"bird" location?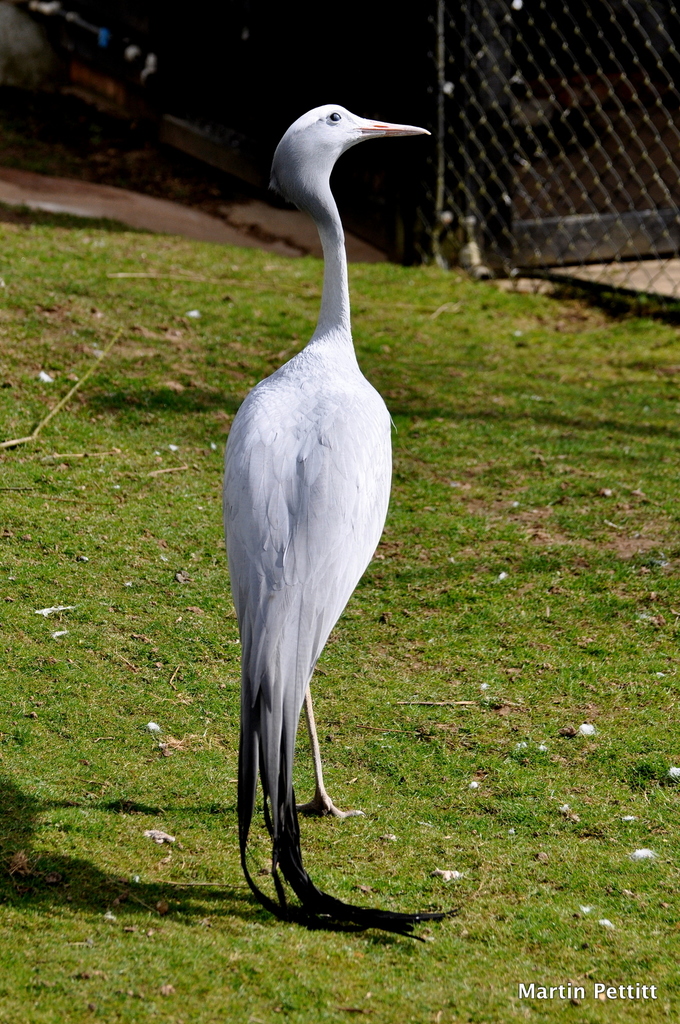
bbox=(201, 71, 444, 965)
